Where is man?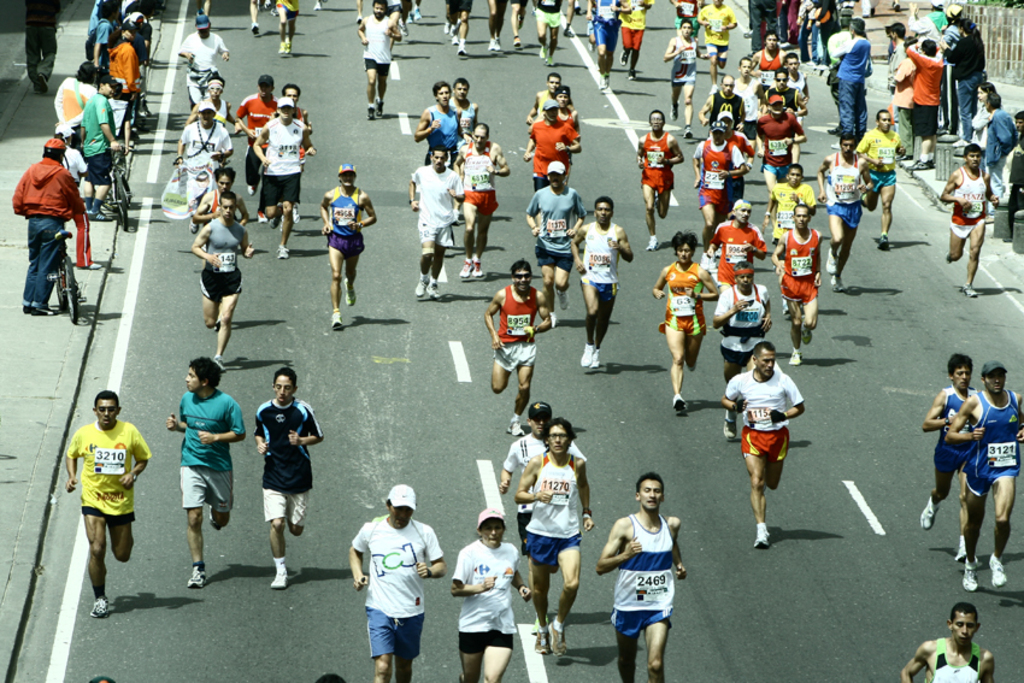
locate(88, 1, 120, 69).
